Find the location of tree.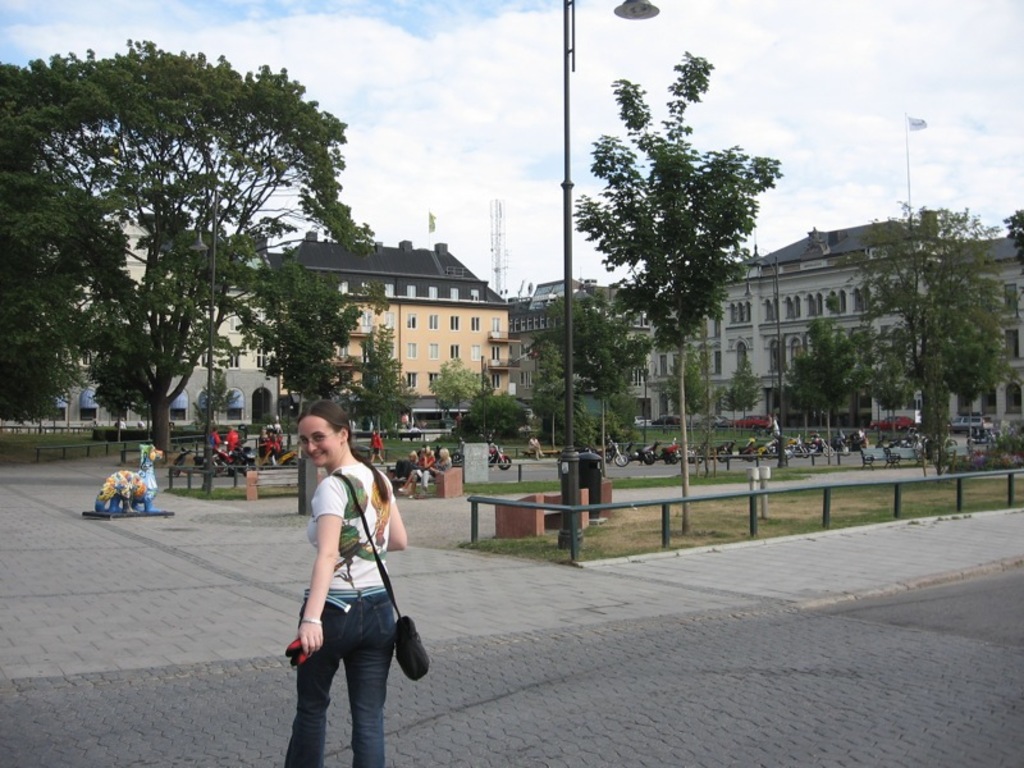
Location: 530/275/654/467.
